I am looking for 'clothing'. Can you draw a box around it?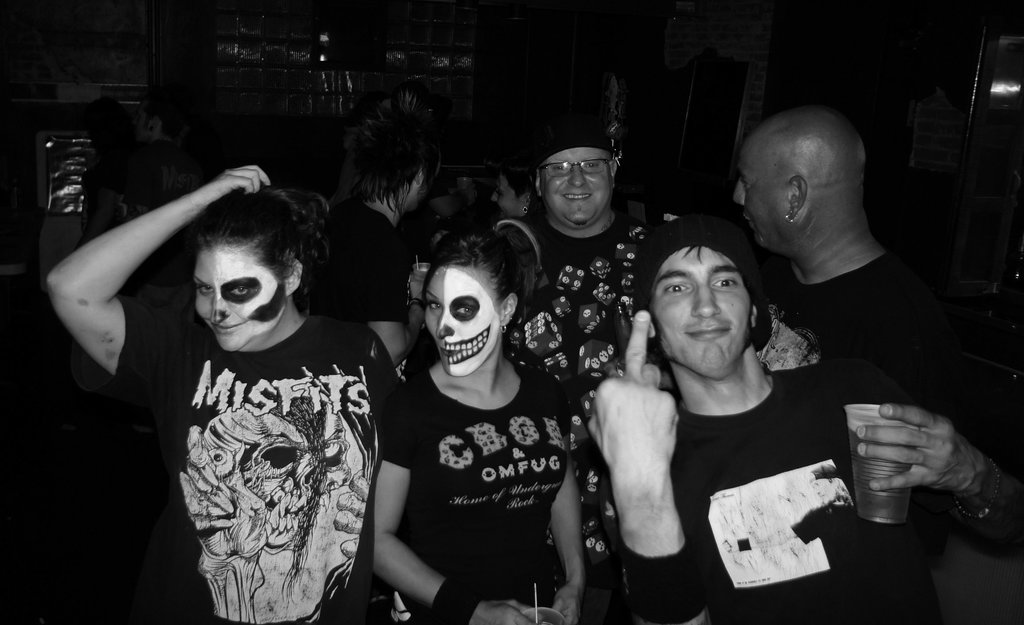
Sure, the bounding box is bbox=[620, 366, 919, 624].
